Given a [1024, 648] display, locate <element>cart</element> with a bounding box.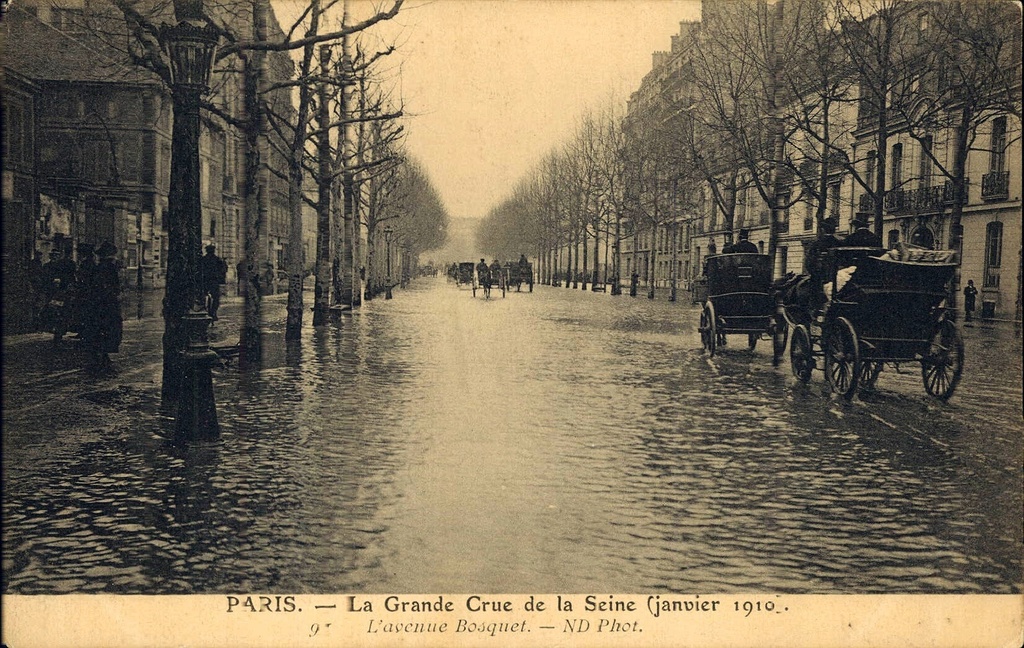
Located: [468, 272, 509, 298].
